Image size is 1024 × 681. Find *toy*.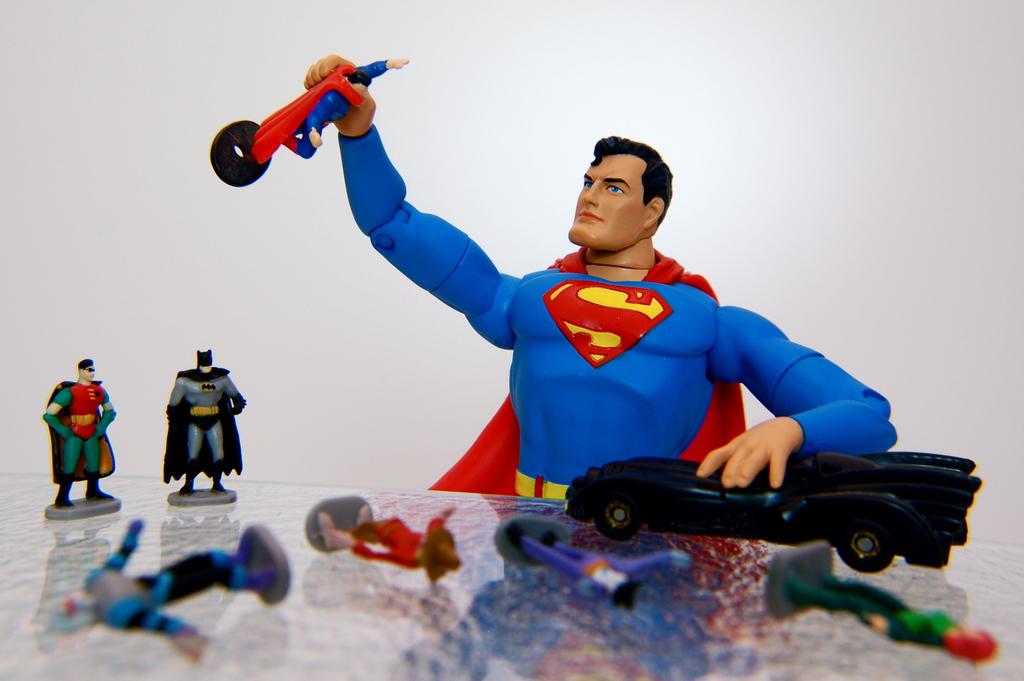
[left=209, top=56, right=409, bottom=189].
